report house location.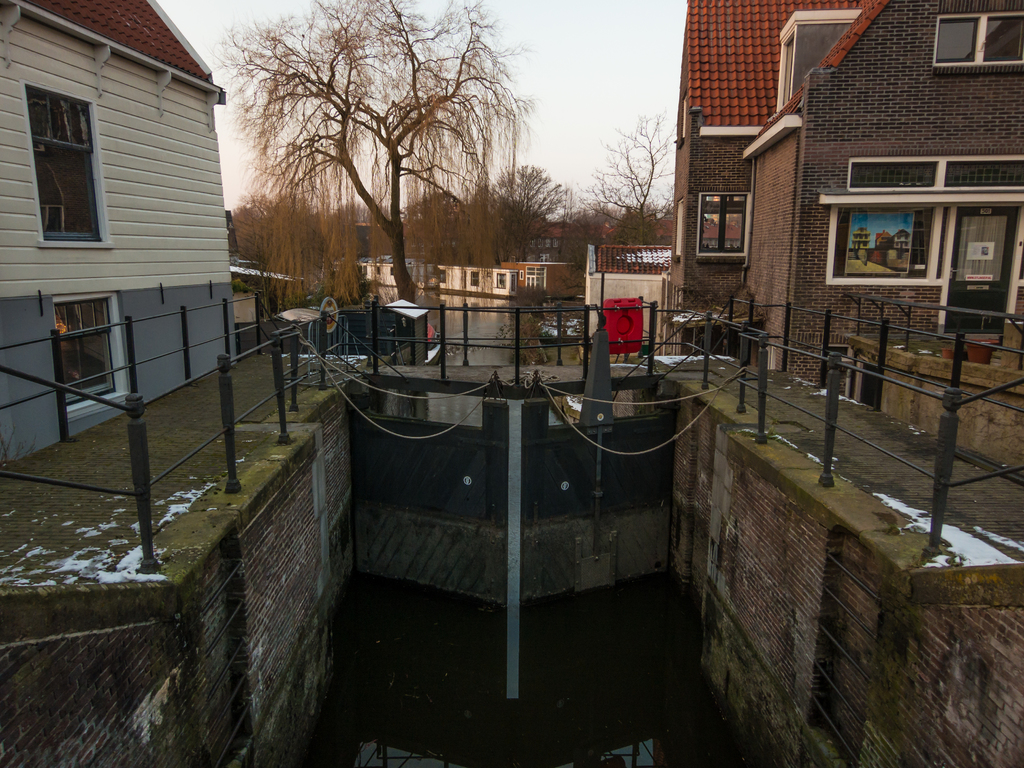
Report: locate(659, 0, 874, 362).
